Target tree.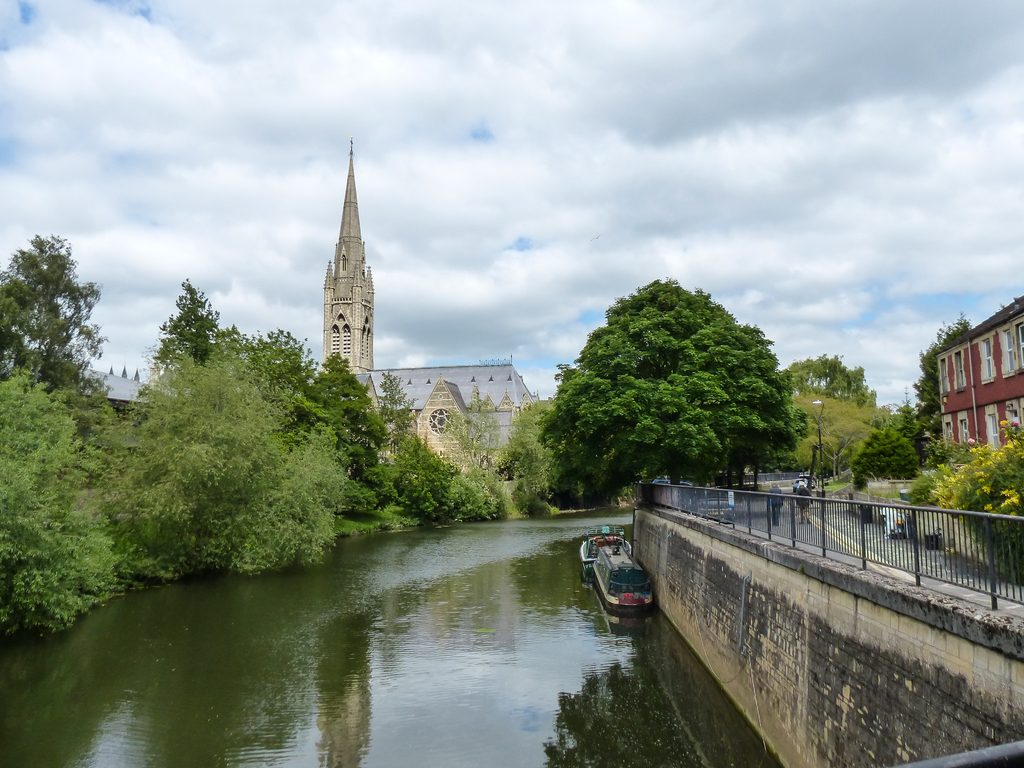
Target region: {"x1": 6, "y1": 204, "x2": 109, "y2": 427}.
